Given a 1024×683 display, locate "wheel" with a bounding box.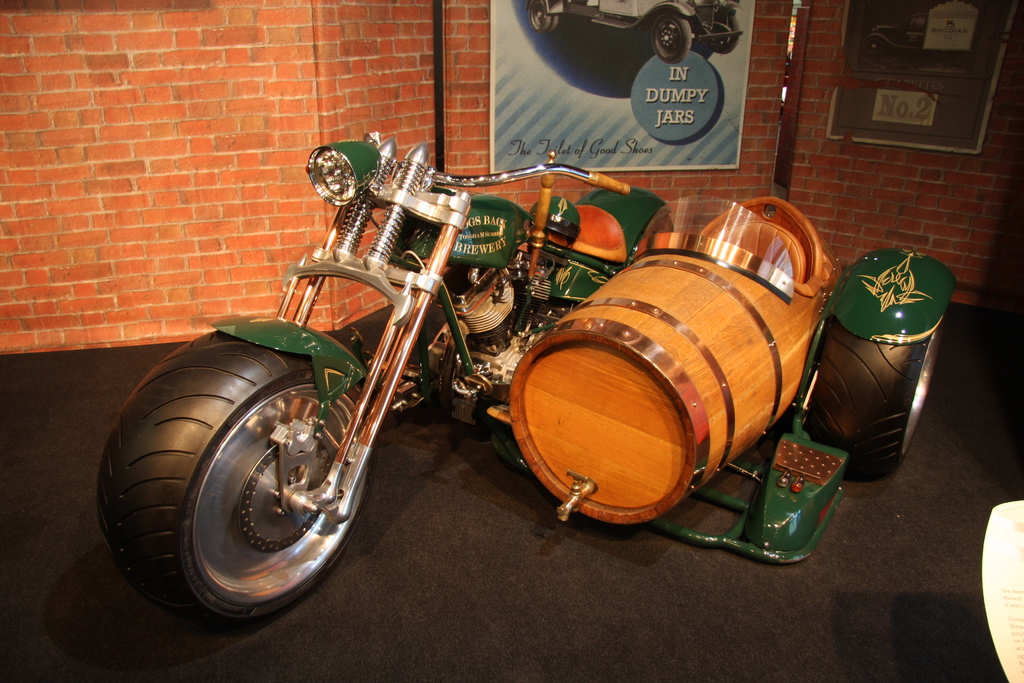
Located: 703/4/740/52.
